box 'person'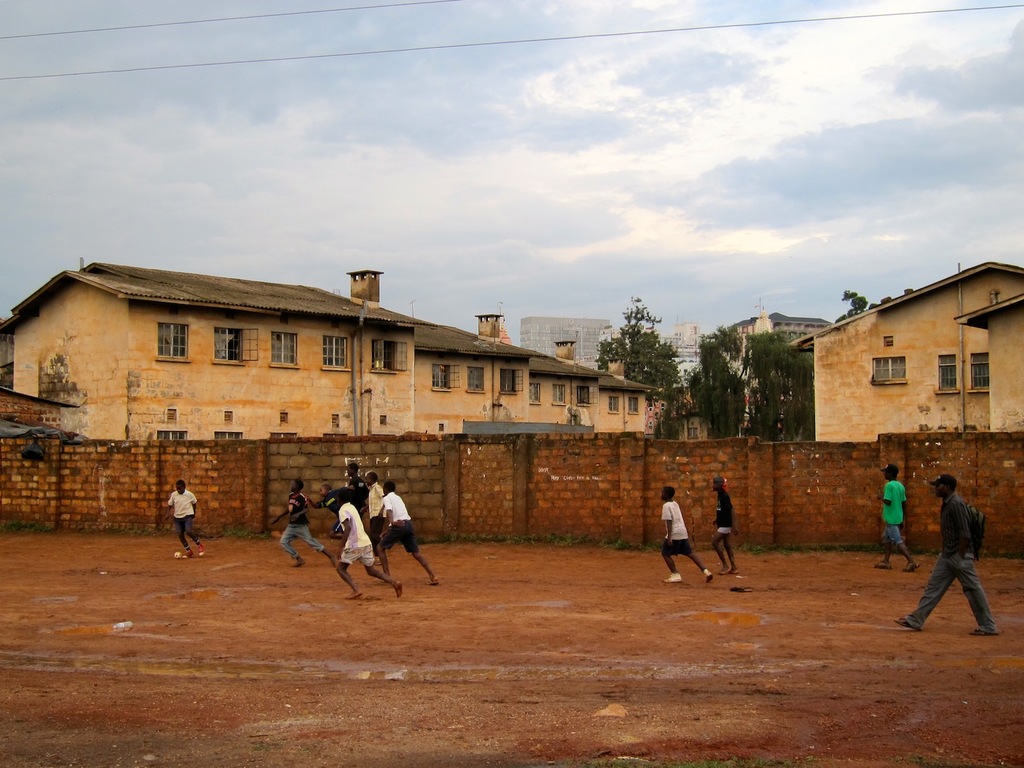
crop(894, 479, 1000, 636)
